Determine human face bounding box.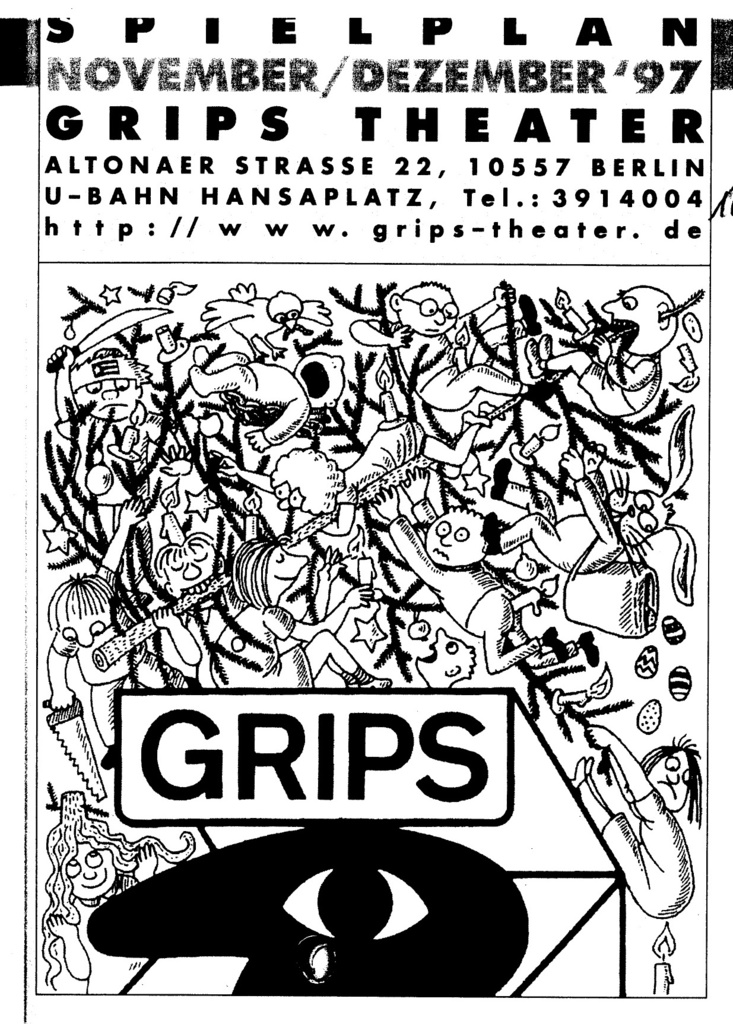
Determined: crop(654, 753, 695, 815).
